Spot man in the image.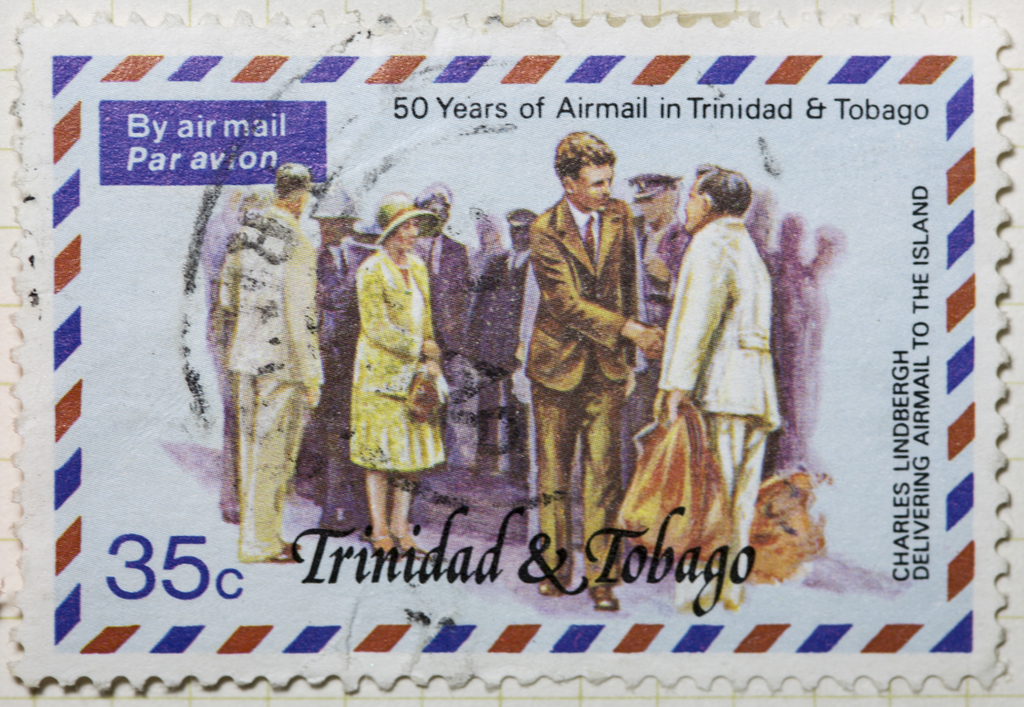
man found at 639:158:810:558.
